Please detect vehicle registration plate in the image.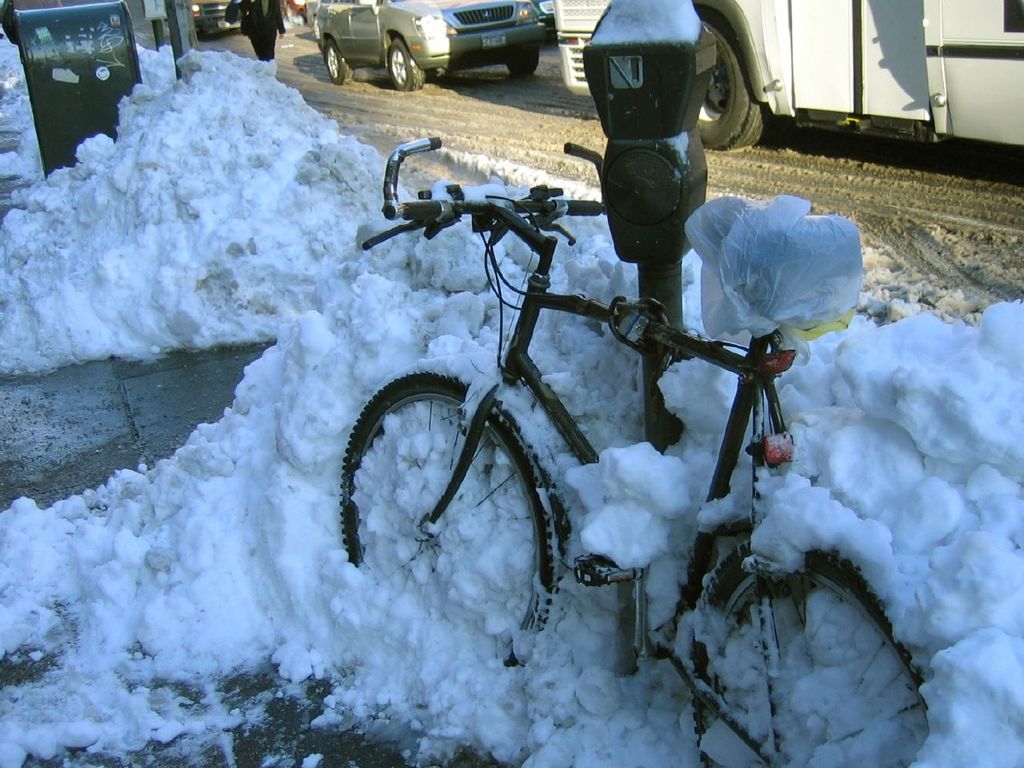
box(484, 35, 503, 45).
